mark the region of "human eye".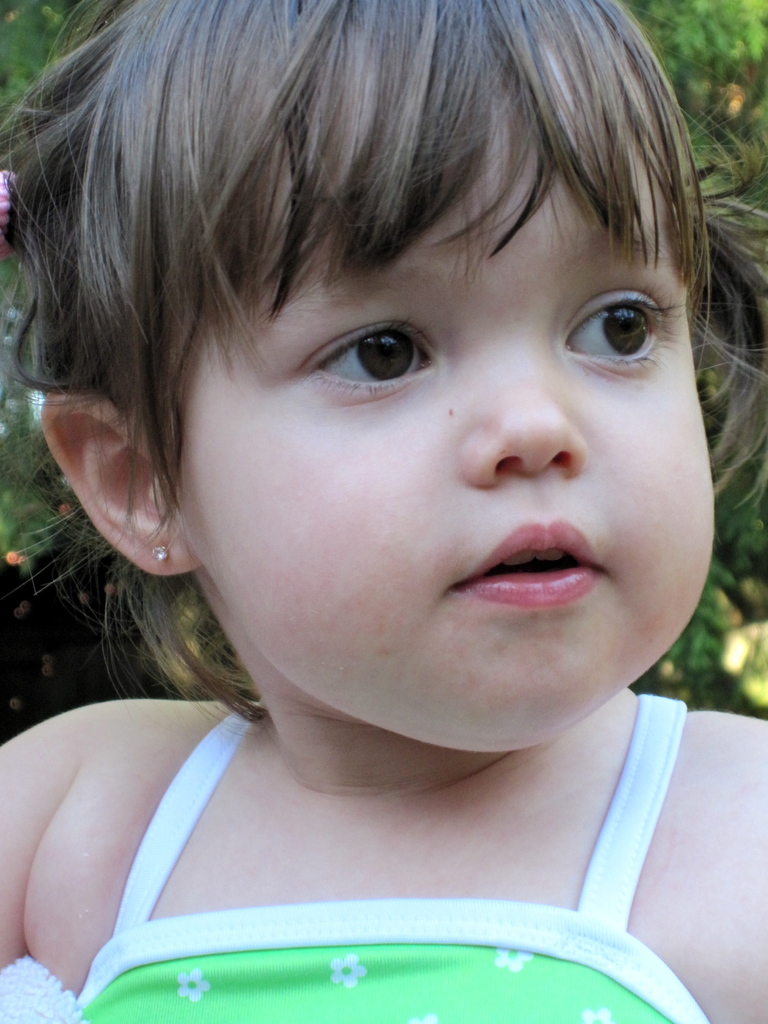
Region: <bbox>555, 284, 684, 380</bbox>.
